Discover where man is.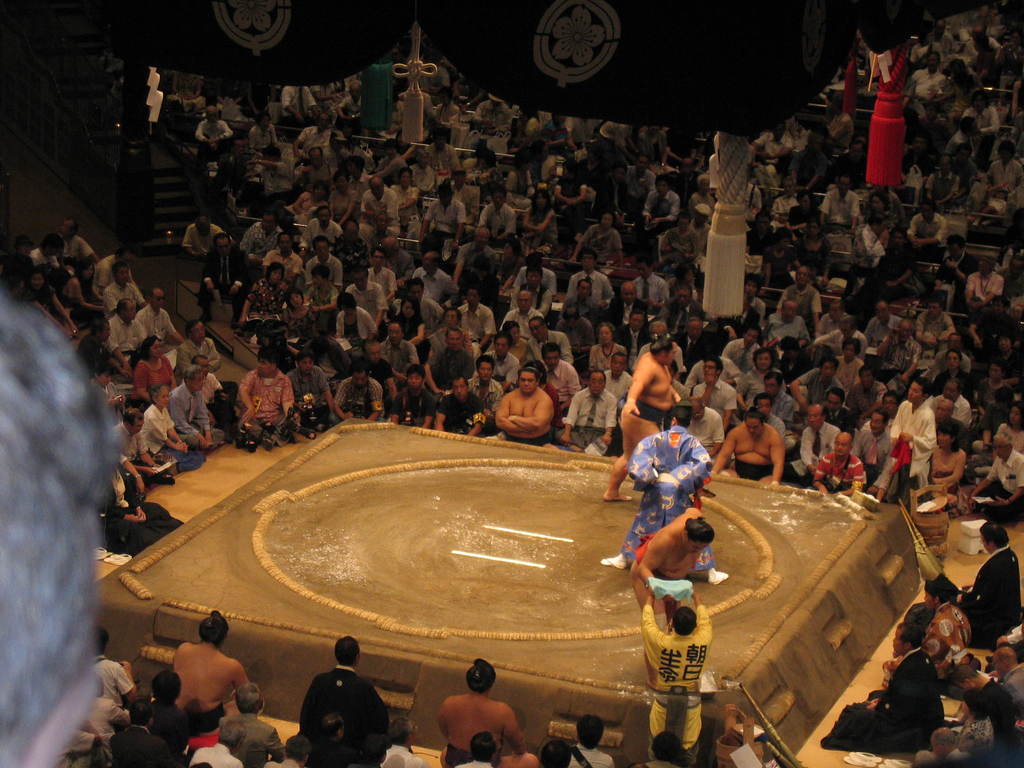
Discovered at [435,328,474,388].
